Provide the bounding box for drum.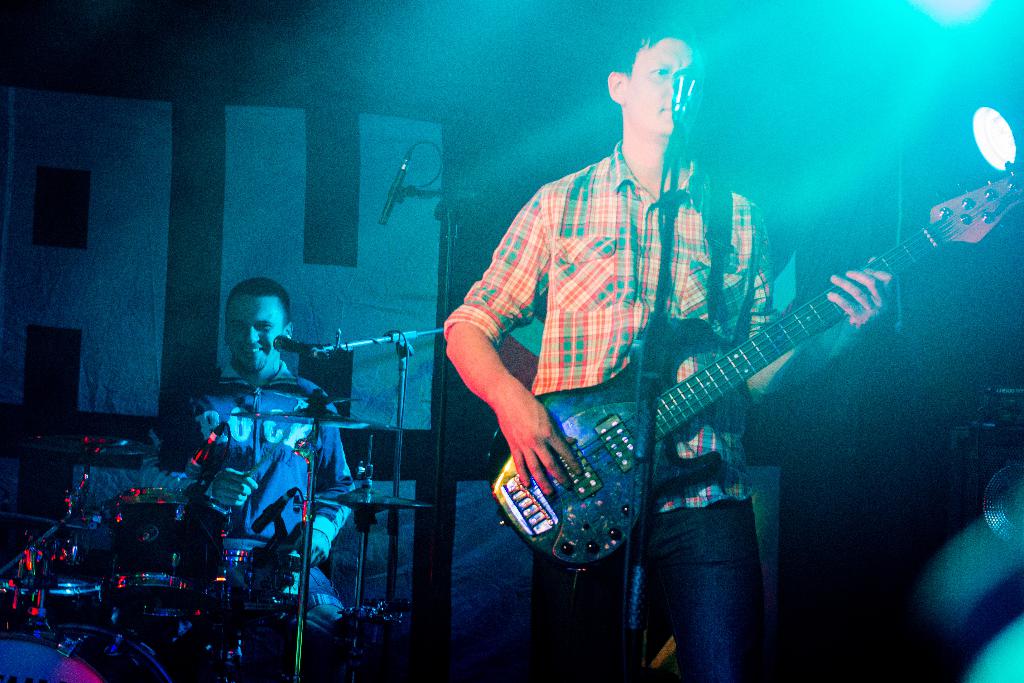
x1=0 y1=511 x2=100 y2=598.
